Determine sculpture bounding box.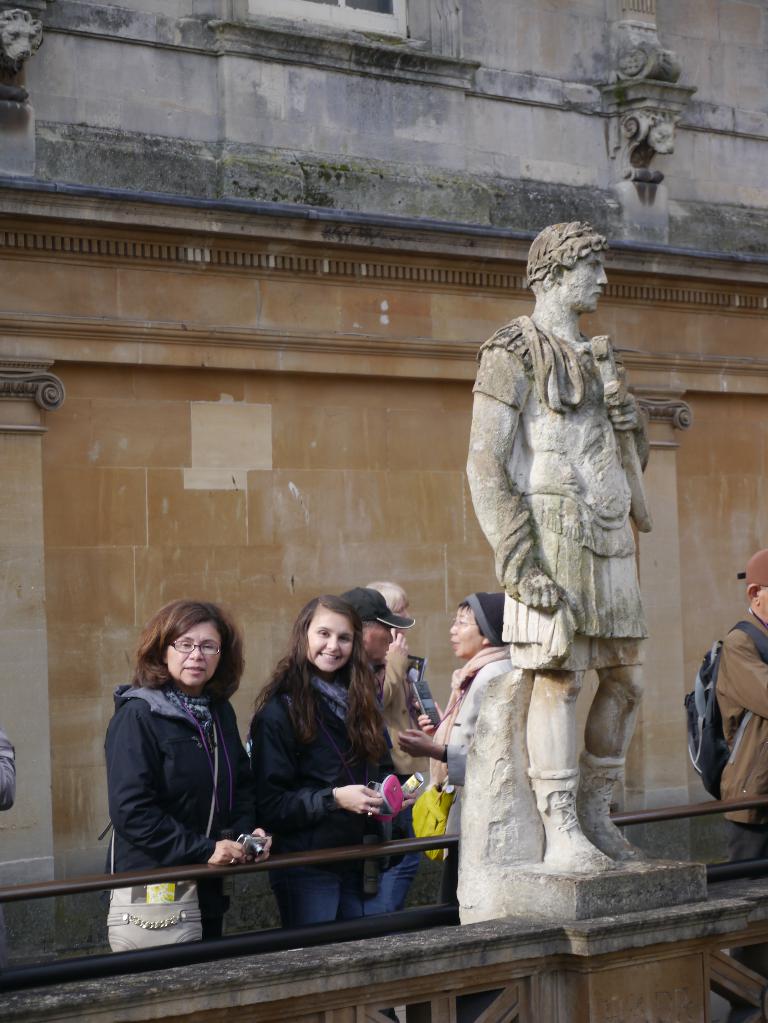
Determined: (453,233,668,910).
